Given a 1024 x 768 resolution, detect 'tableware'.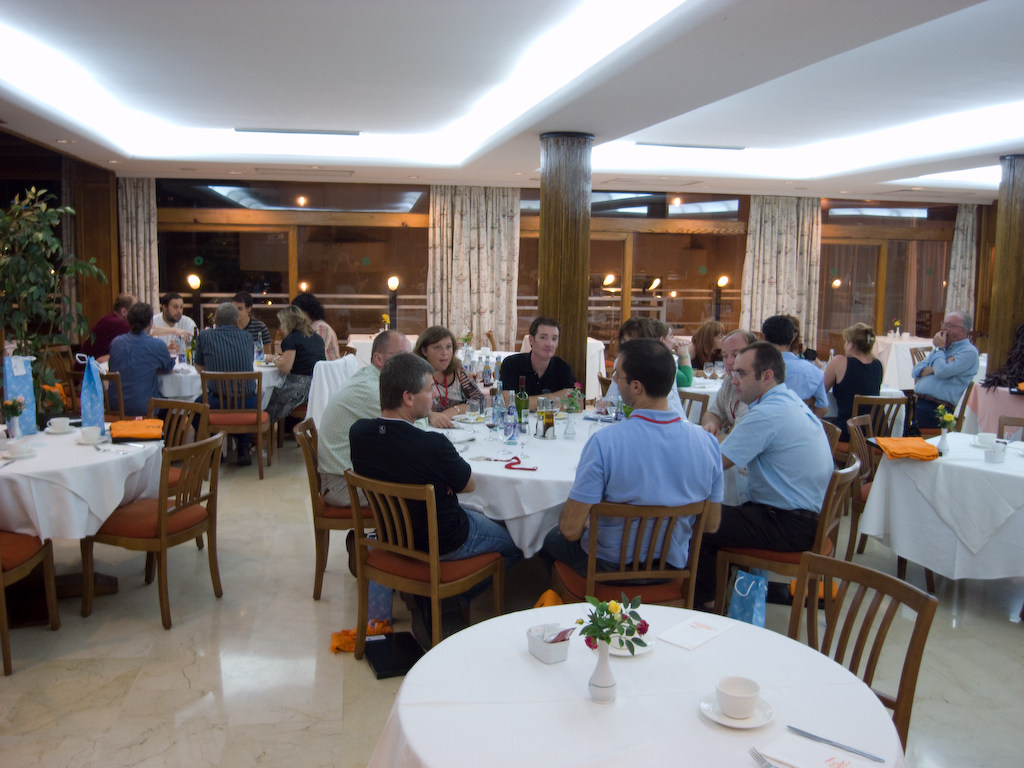
pyautogui.locateOnScreen(9, 415, 19, 438).
